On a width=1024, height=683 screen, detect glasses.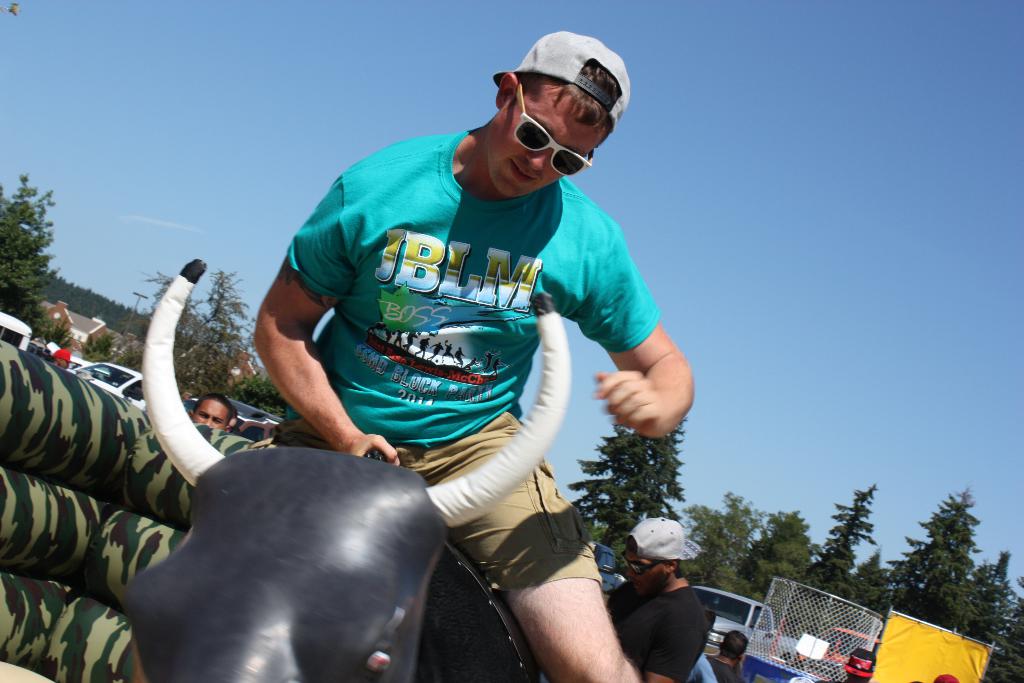
<region>515, 79, 595, 176</region>.
